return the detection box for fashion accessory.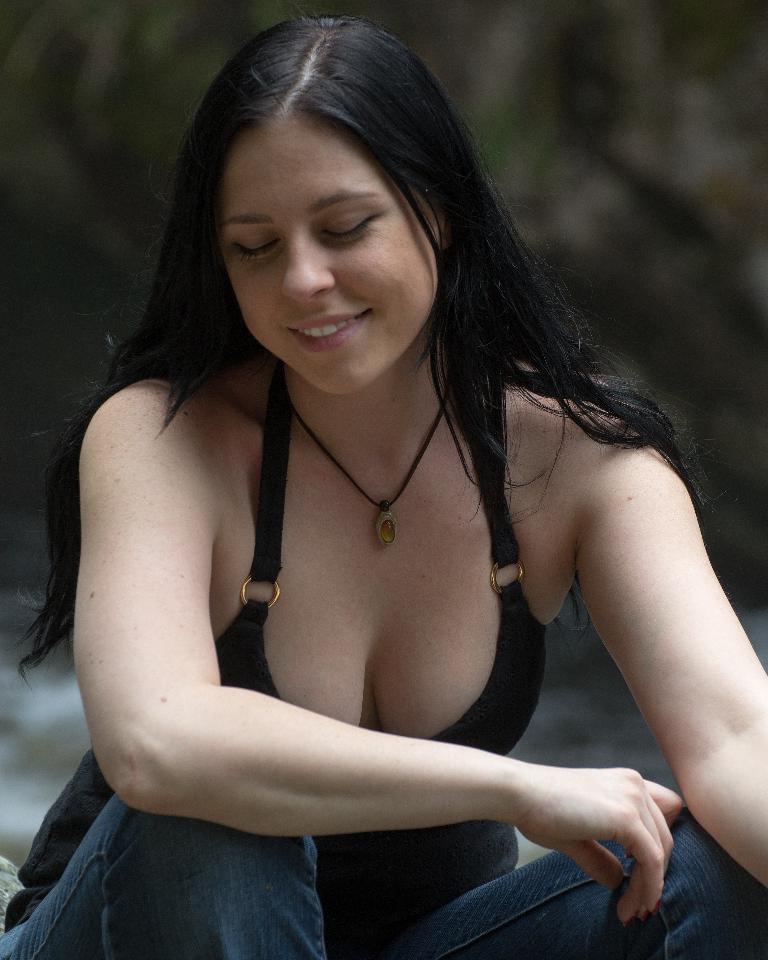
bbox=(286, 385, 449, 552).
